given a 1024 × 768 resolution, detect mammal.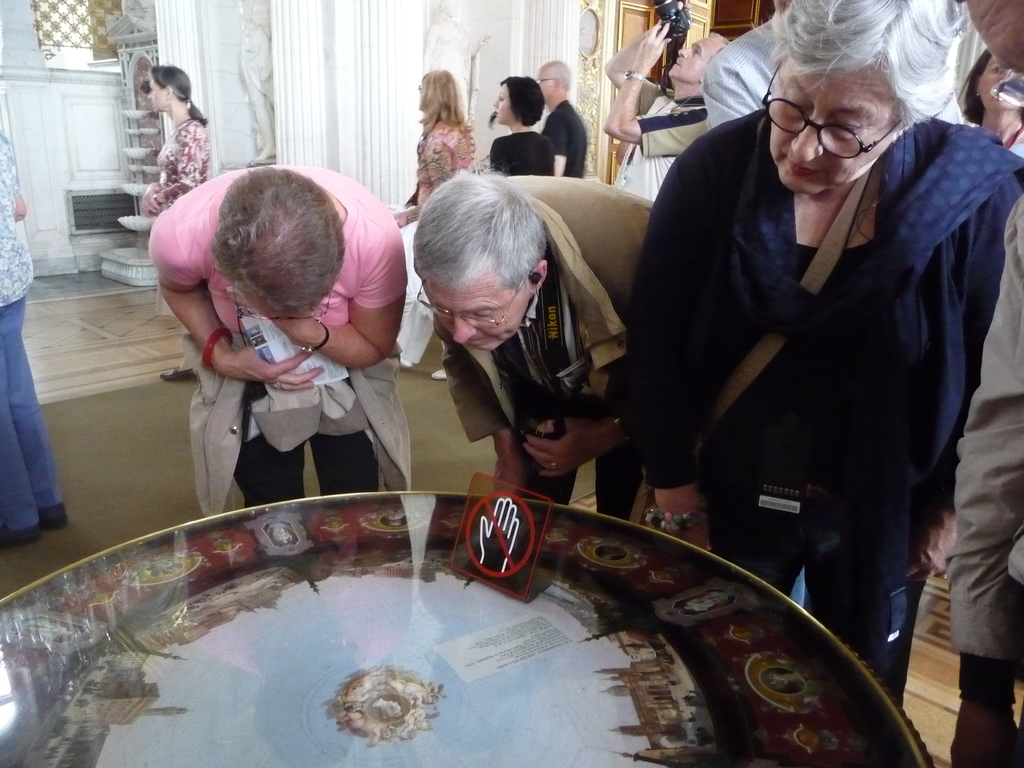
962 51 1023 163.
